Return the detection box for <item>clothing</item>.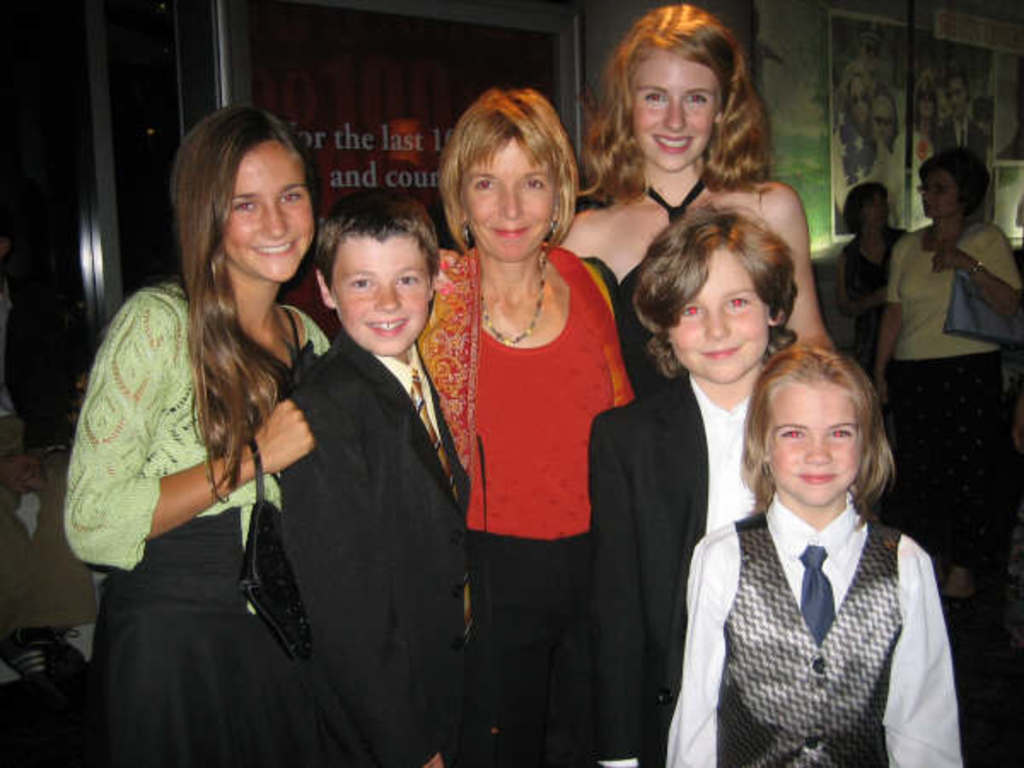
<bbox>708, 420, 956, 767</bbox>.
